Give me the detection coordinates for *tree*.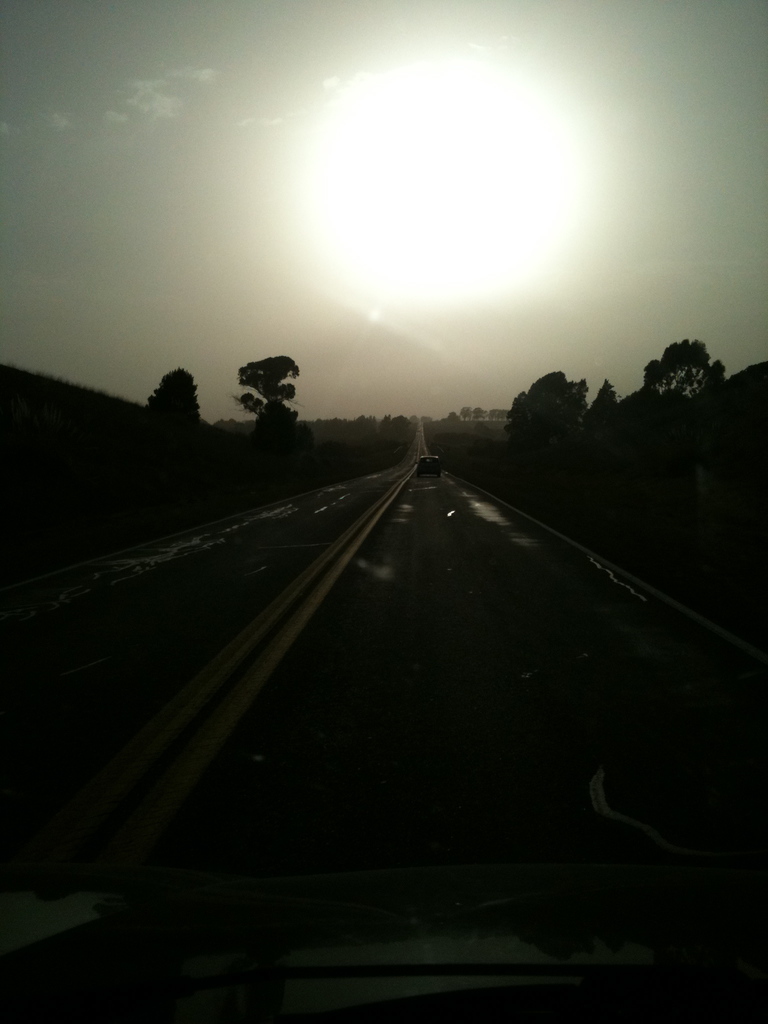
149/366/205/422.
